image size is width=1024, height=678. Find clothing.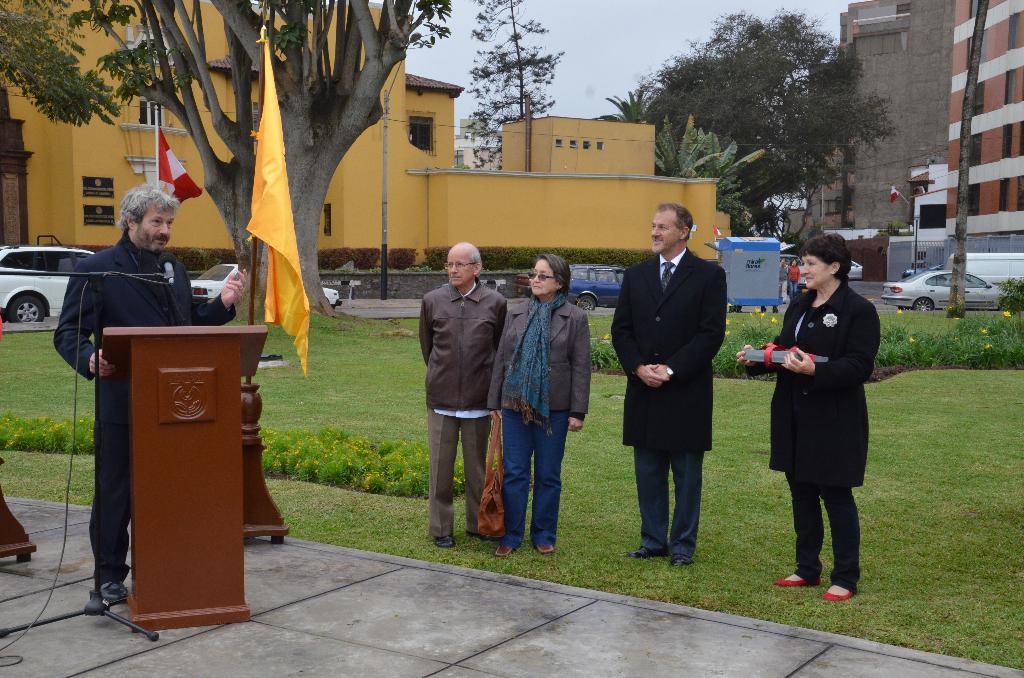
(53, 225, 235, 586).
